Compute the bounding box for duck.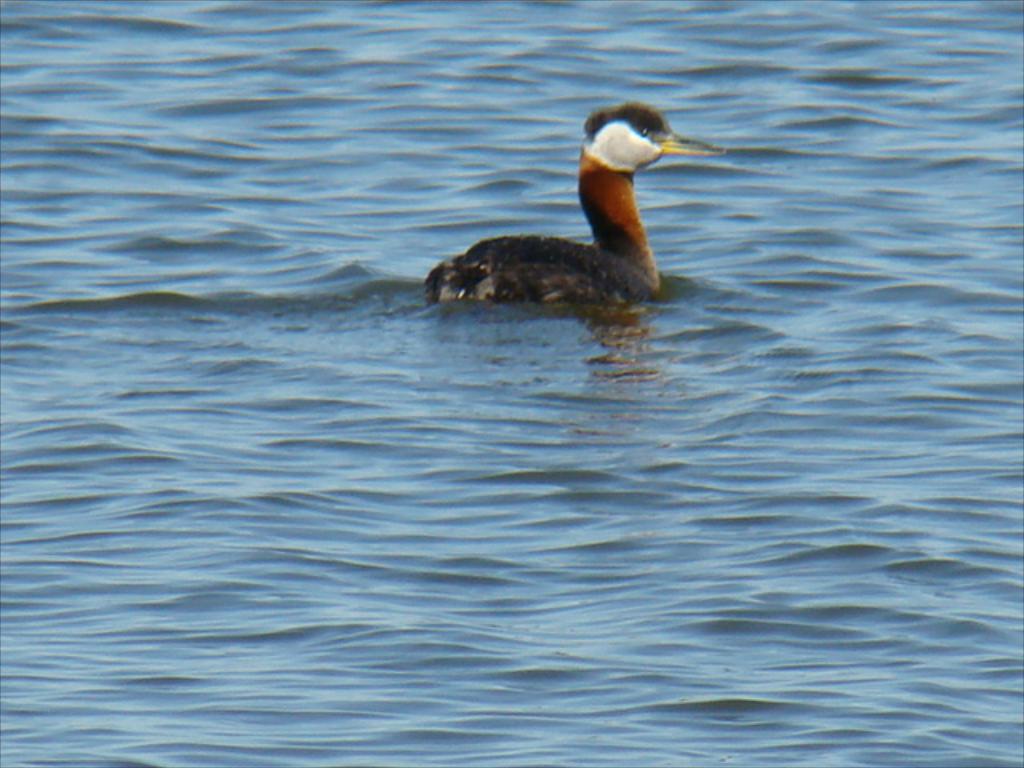
400 98 720 302.
